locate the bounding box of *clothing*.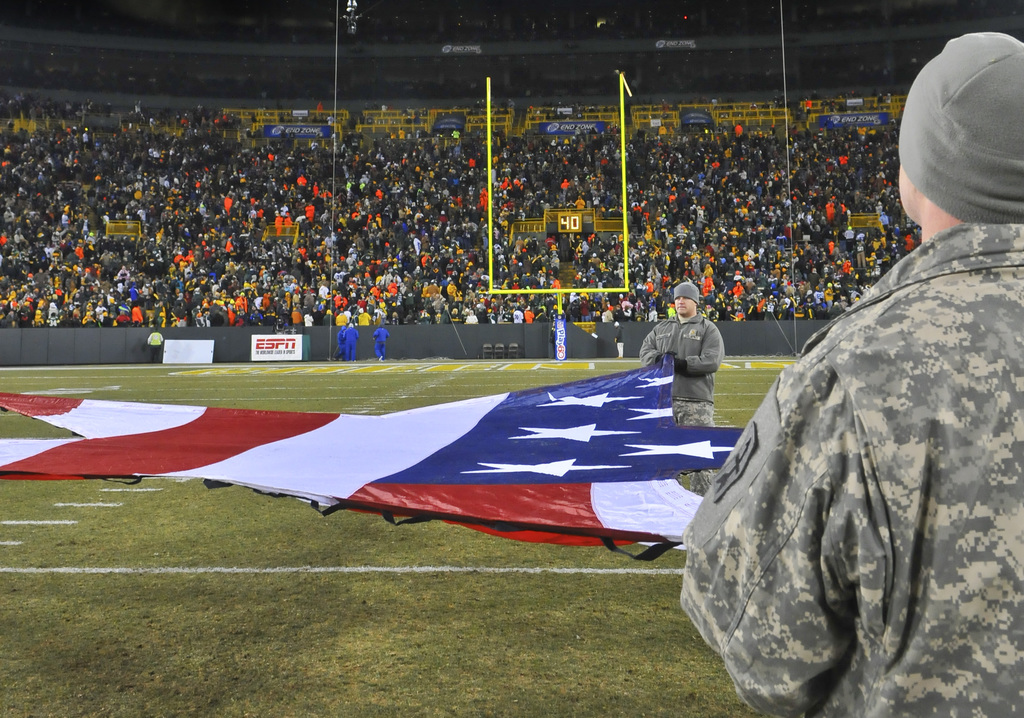
Bounding box: x1=706, y1=264, x2=716, y2=275.
